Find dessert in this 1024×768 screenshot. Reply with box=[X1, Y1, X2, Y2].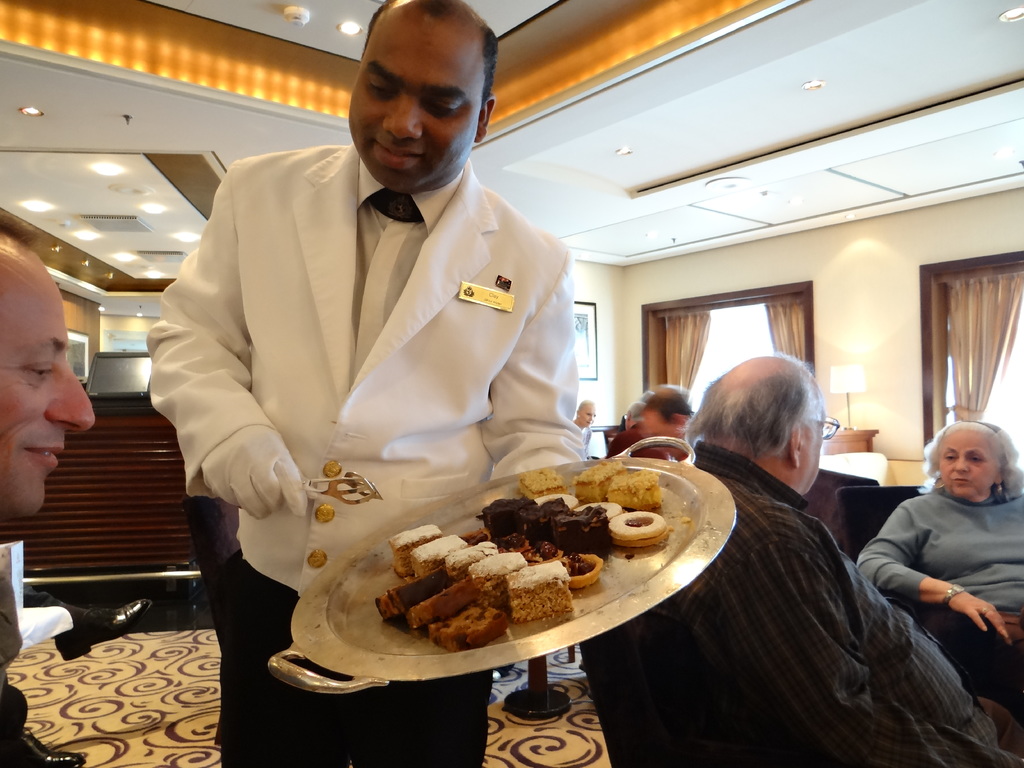
box=[575, 457, 623, 498].
